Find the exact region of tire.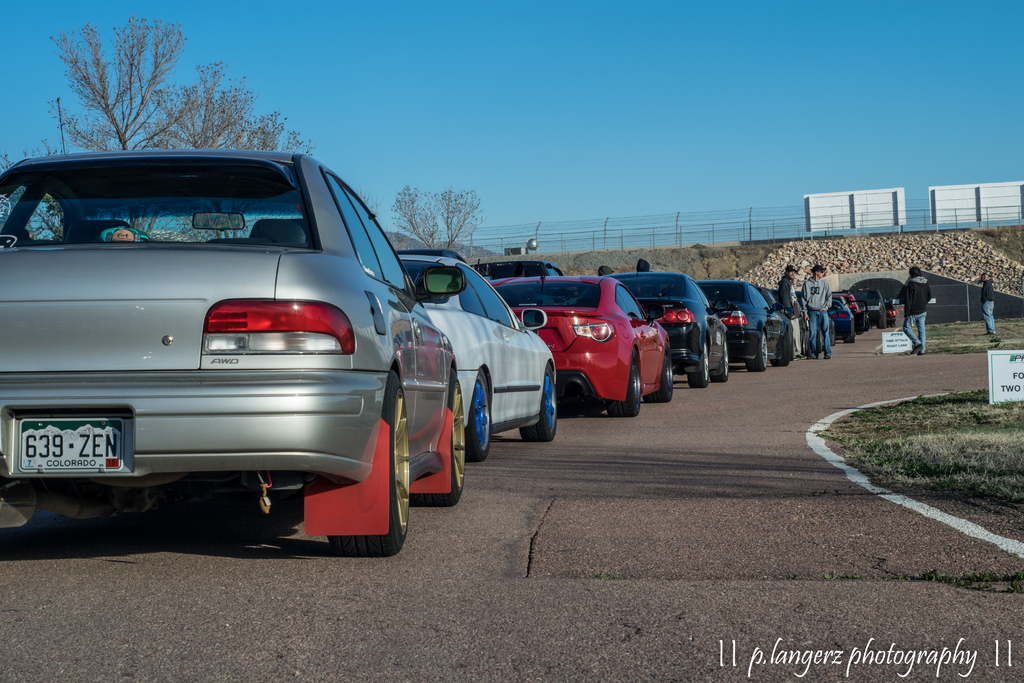
Exact region: [519, 363, 556, 441].
